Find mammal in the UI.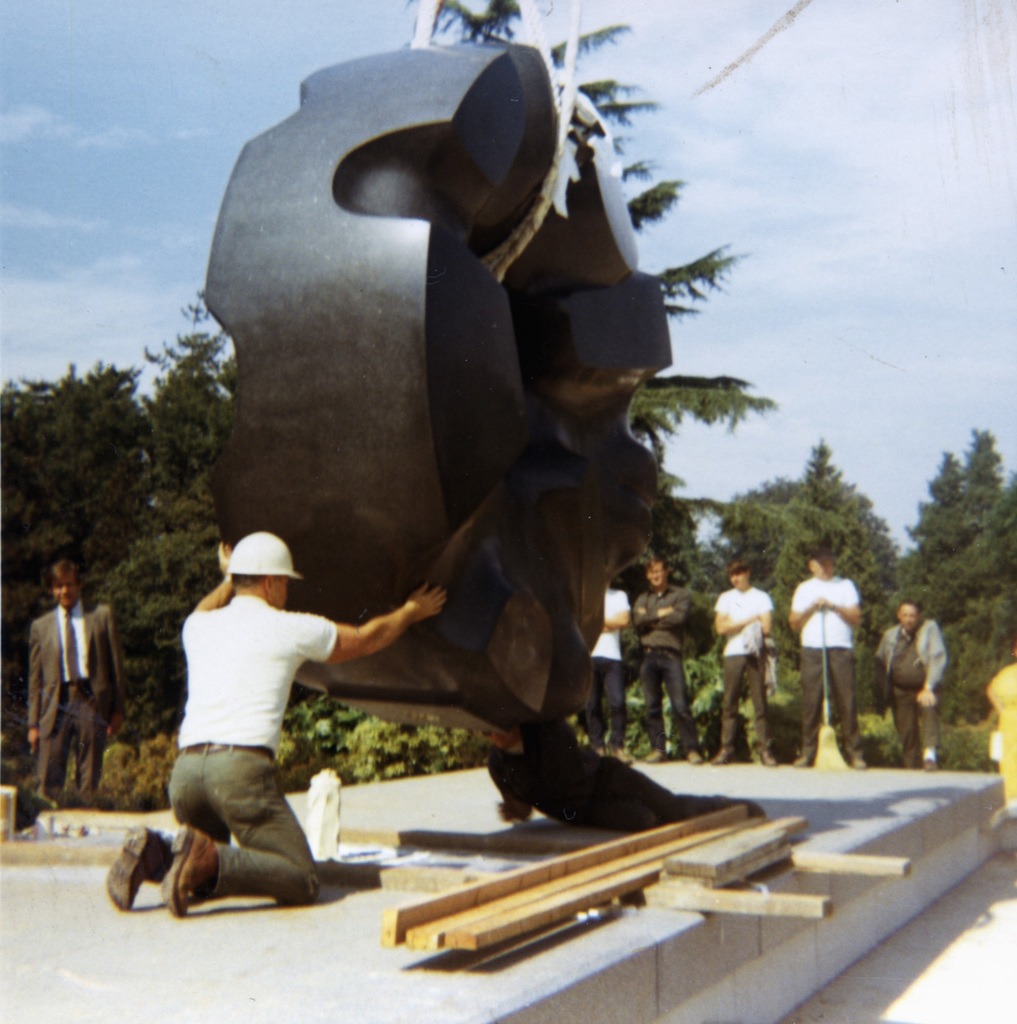
UI element at 640,552,698,762.
